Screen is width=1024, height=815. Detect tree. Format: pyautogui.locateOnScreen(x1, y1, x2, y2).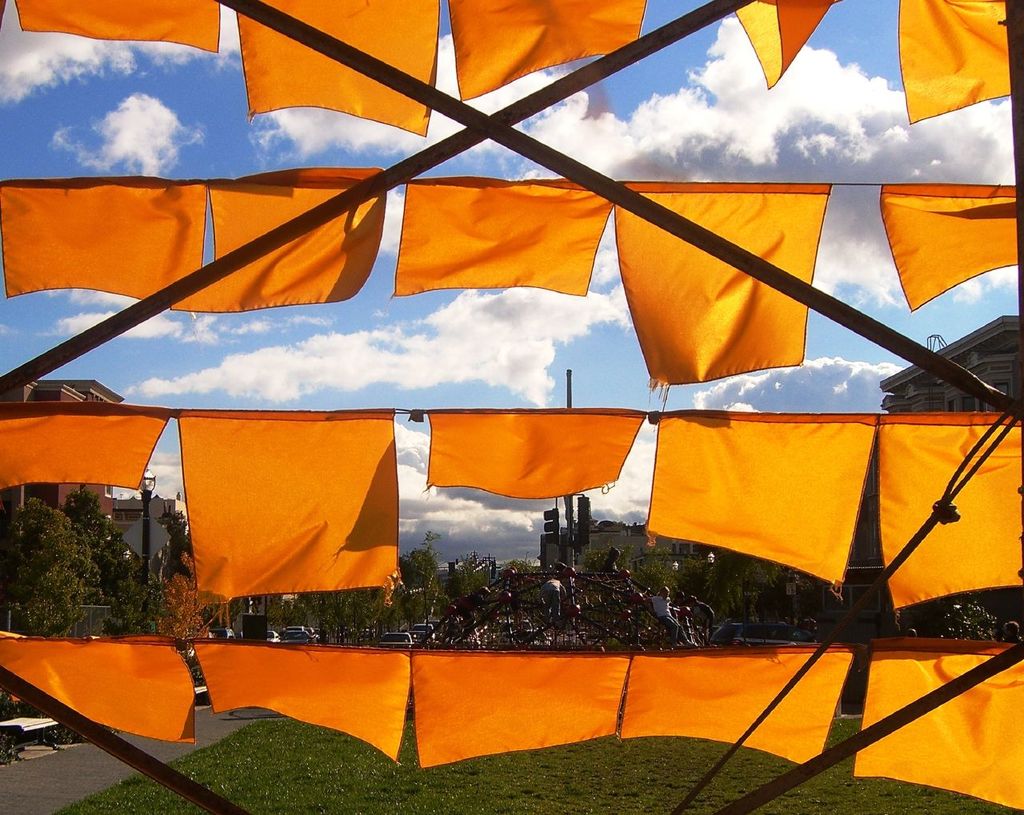
pyautogui.locateOnScreen(707, 543, 791, 641).
